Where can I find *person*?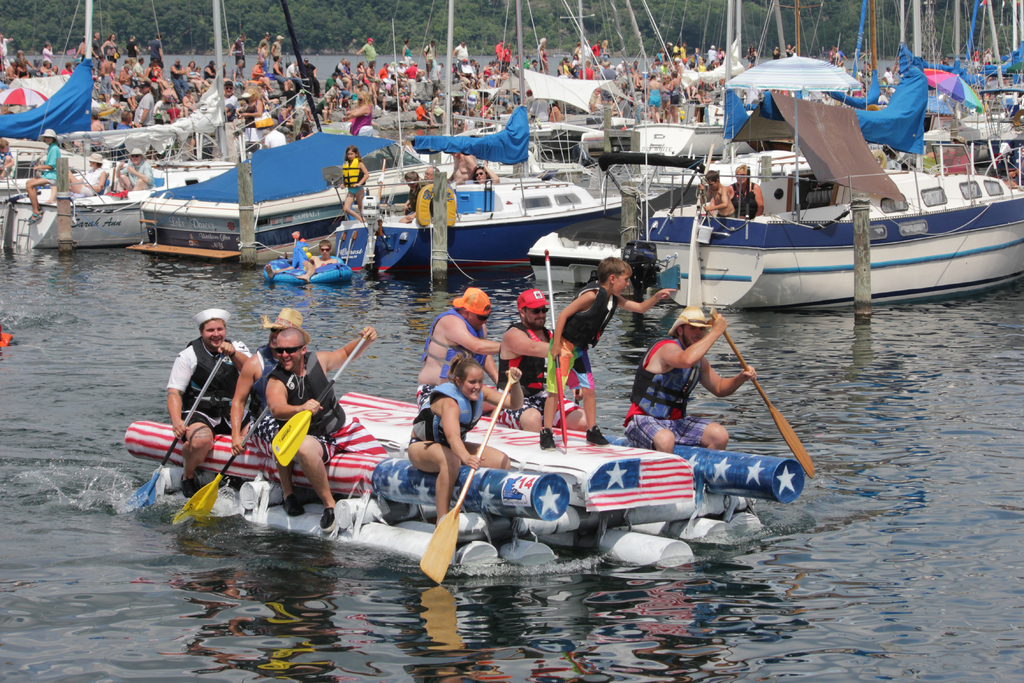
You can find it at (x1=415, y1=286, x2=502, y2=404).
